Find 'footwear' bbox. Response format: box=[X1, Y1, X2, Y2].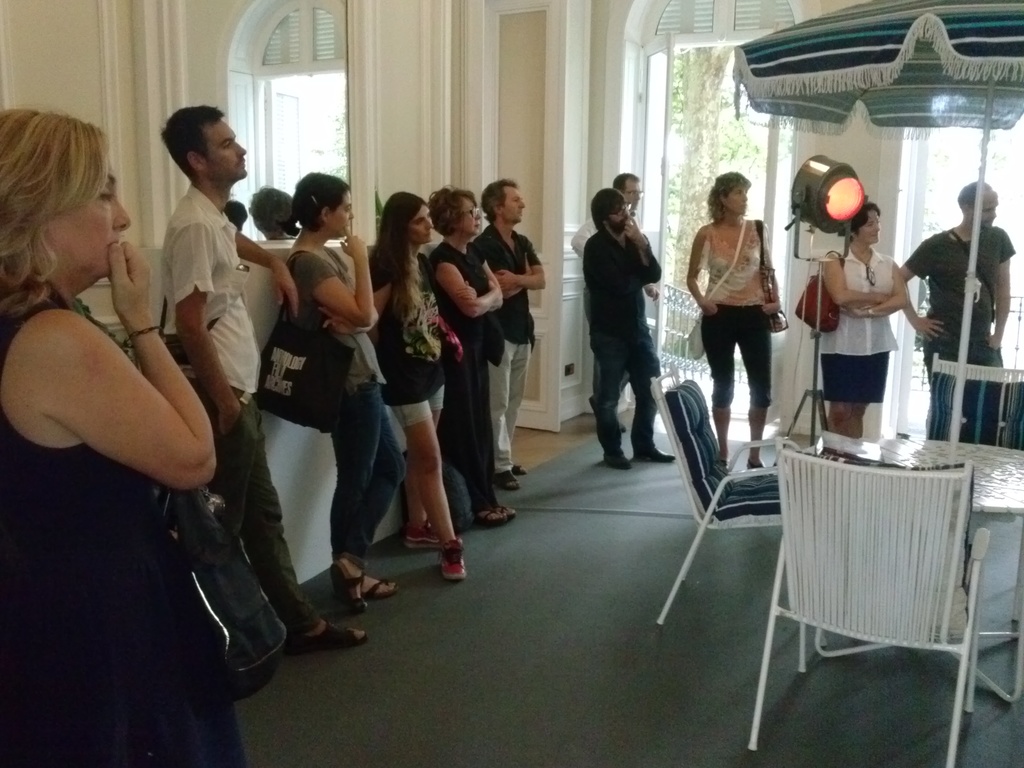
box=[636, 444, 685, 461].
